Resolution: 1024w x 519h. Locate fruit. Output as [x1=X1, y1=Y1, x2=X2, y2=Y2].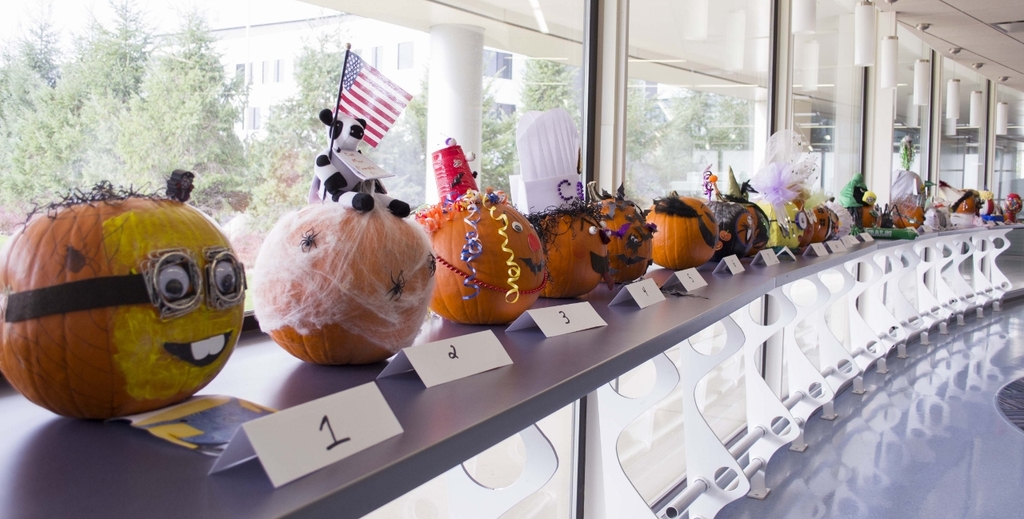
[x1=978, y1=189, x2=994, y2=217].
